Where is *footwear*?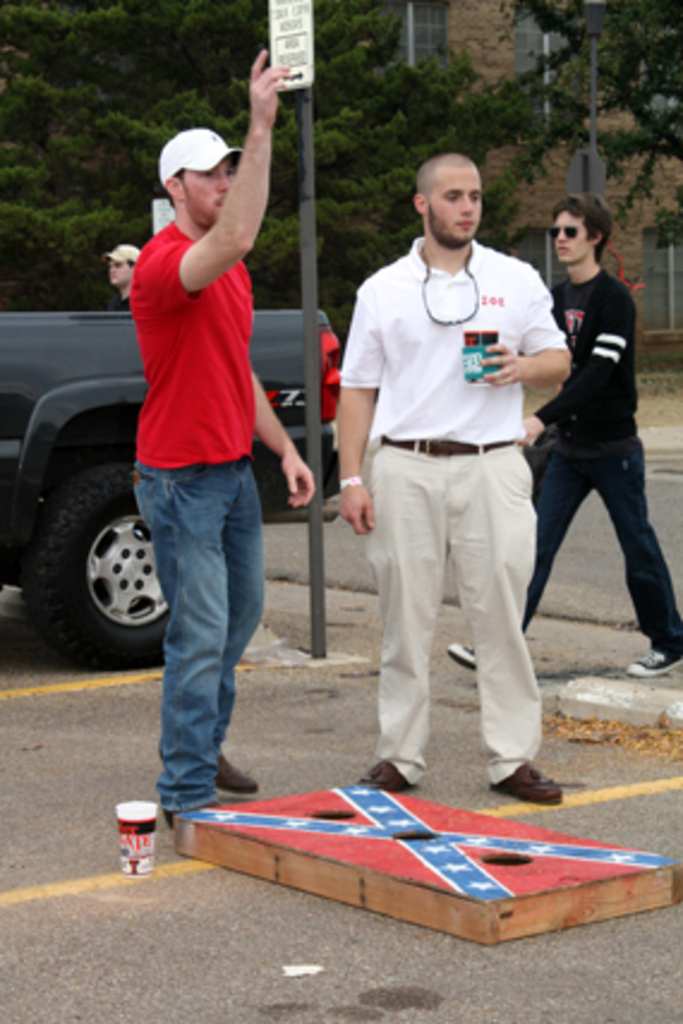
<box>165,808,177,830</box>.
